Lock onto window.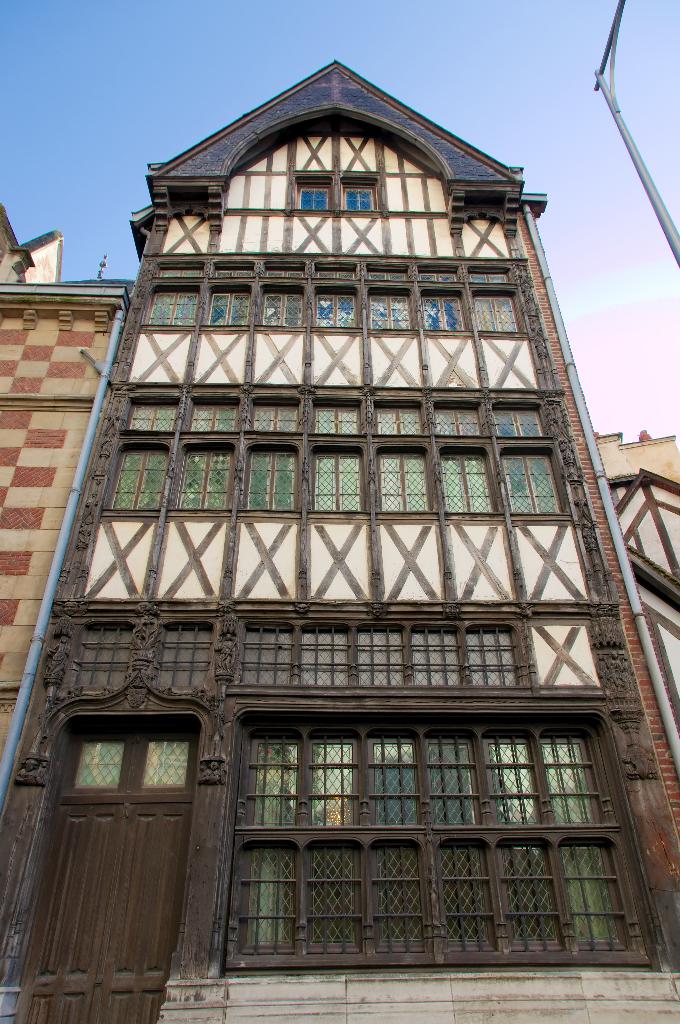
Locked: 210,291,245,324.
